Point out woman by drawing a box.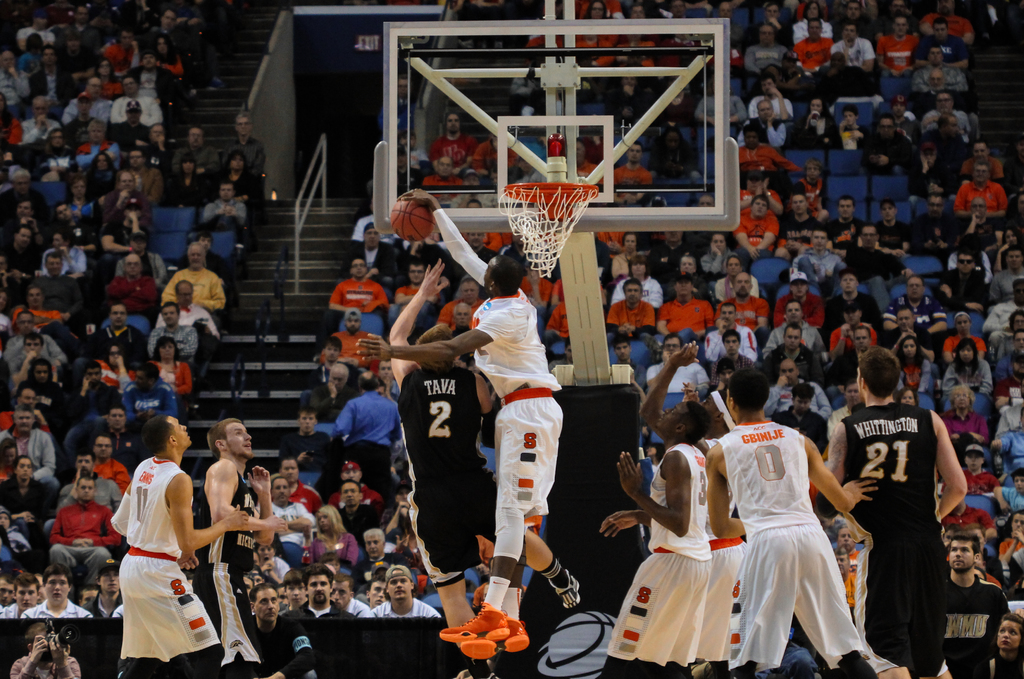
bbox=[982, 613, 1023, 678].
